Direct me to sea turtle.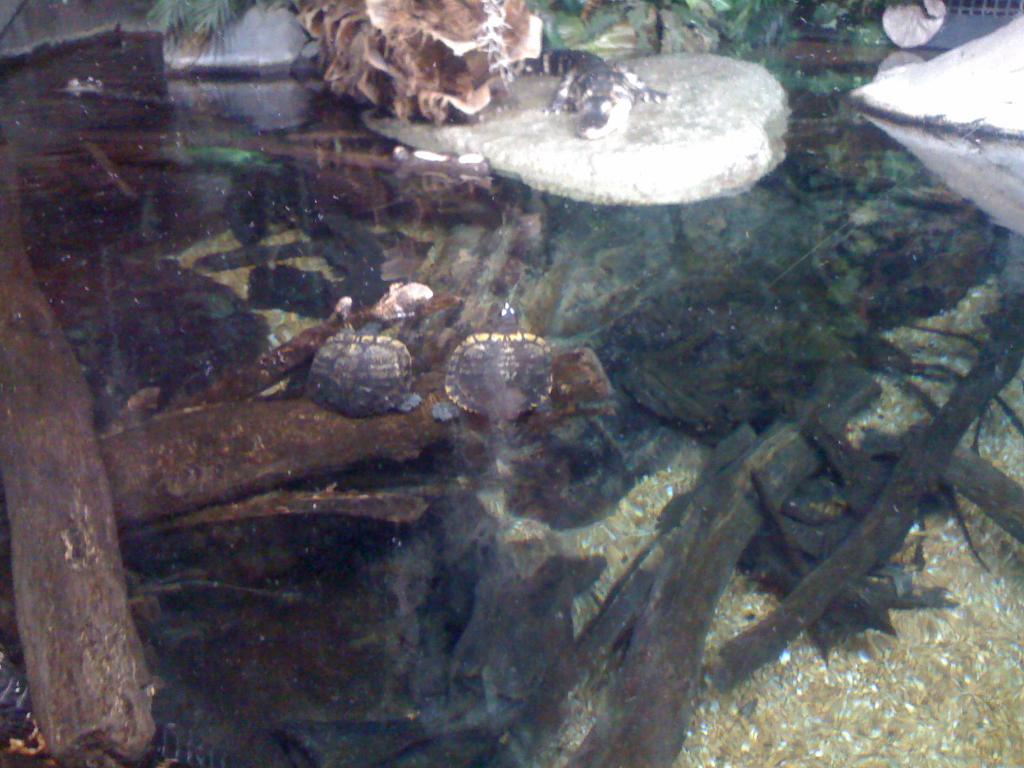
Direction: {"x1": 303, "y1": 312, "x2": 420, "y2": 418}.
